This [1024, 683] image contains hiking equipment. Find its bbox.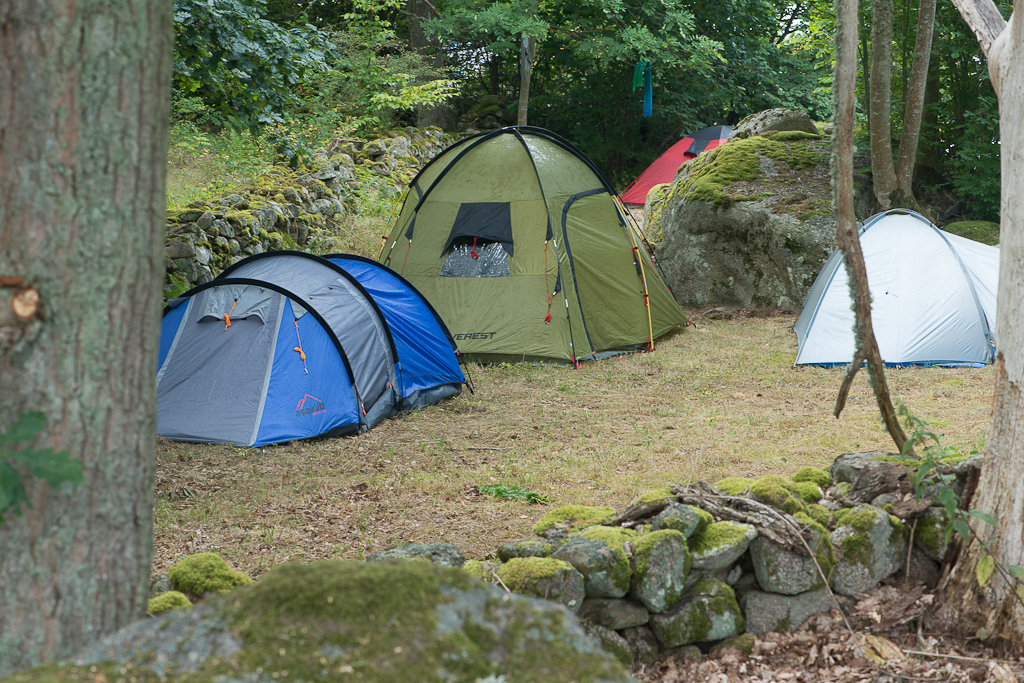
373,118,700,372.
